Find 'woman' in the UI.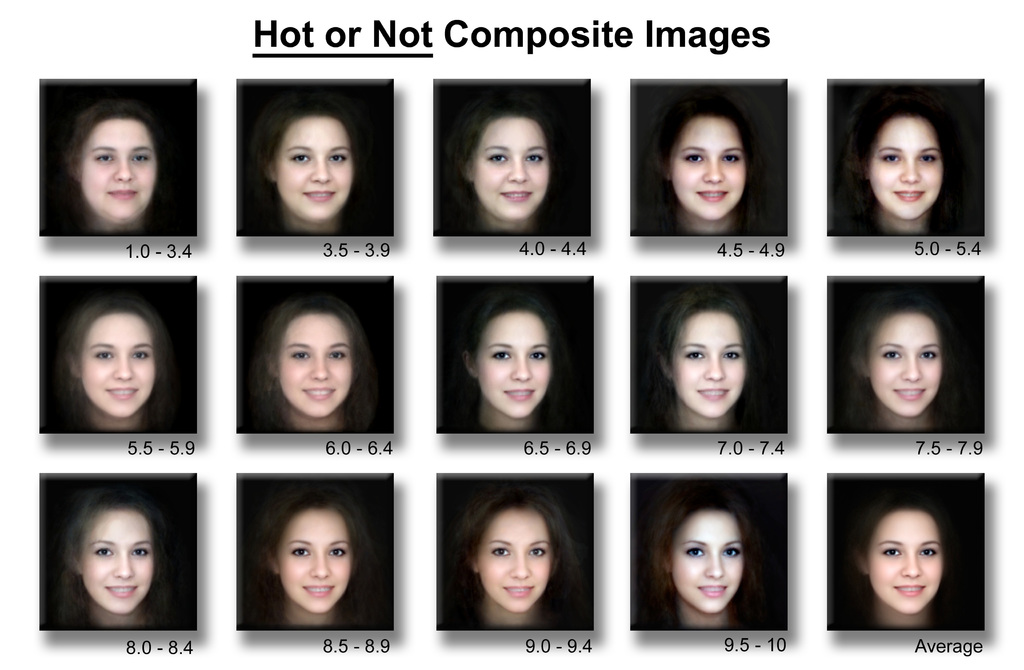
UI element at bbox(849, 494, 943, 628).
